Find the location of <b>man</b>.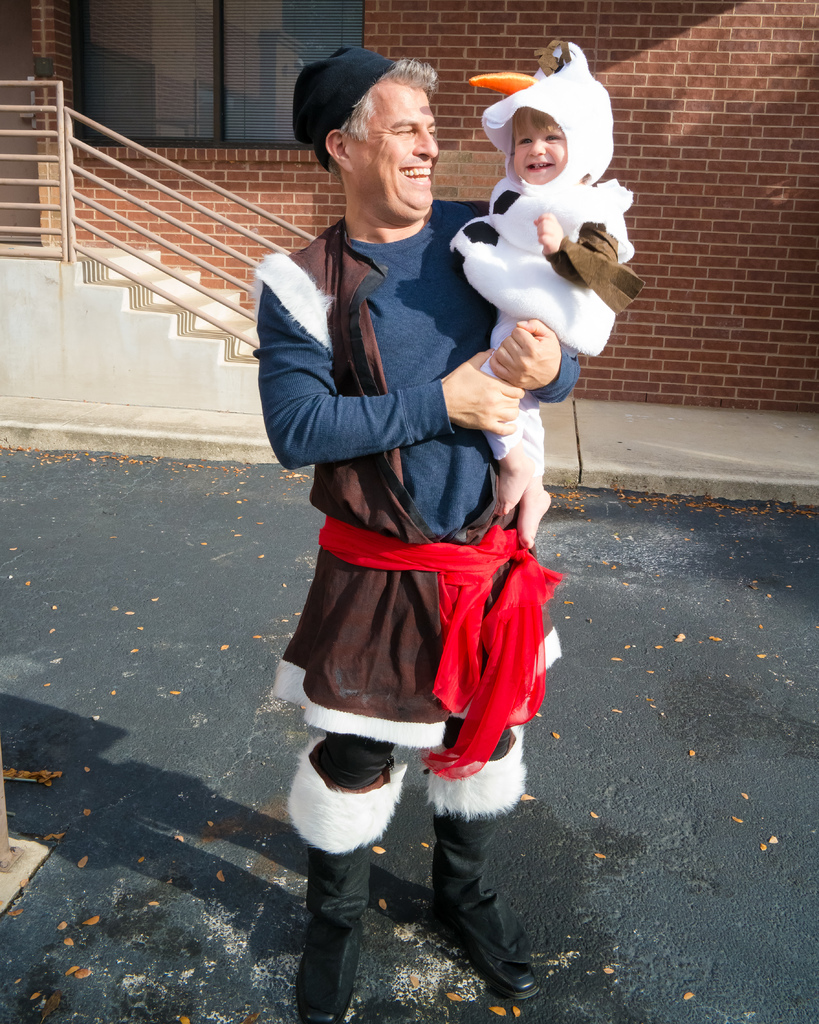
Location: BBox(267, 76, 573, 983).
